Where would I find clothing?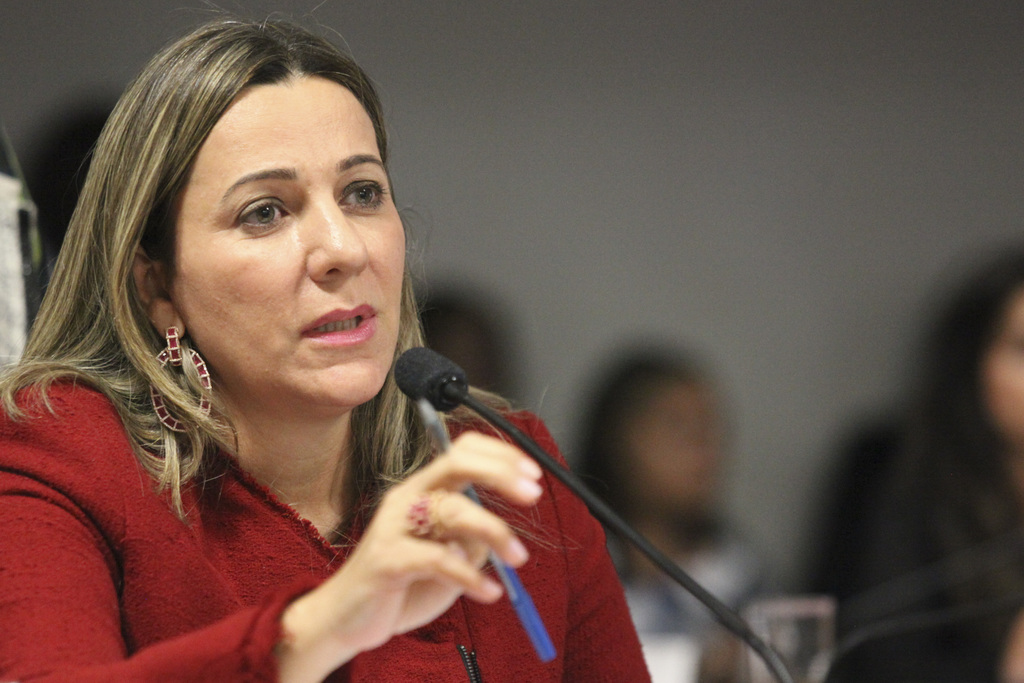
At detection(0, 345, 650, 682).
